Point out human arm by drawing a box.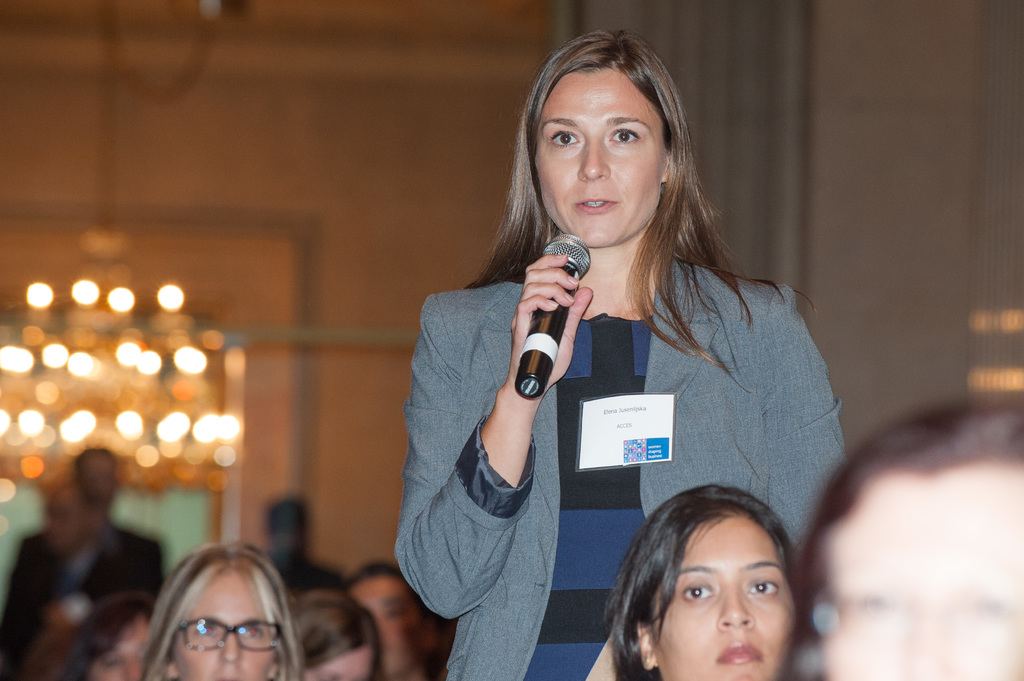
box(410, 251, 593, 619).
